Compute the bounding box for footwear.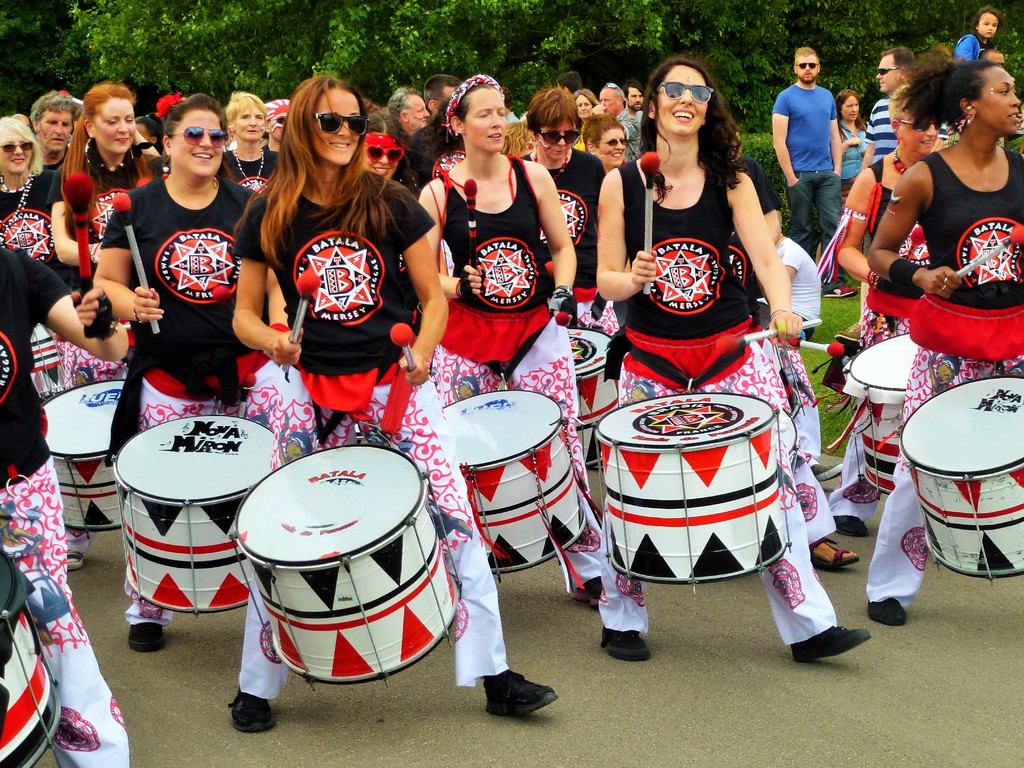
571:575:602:607.
